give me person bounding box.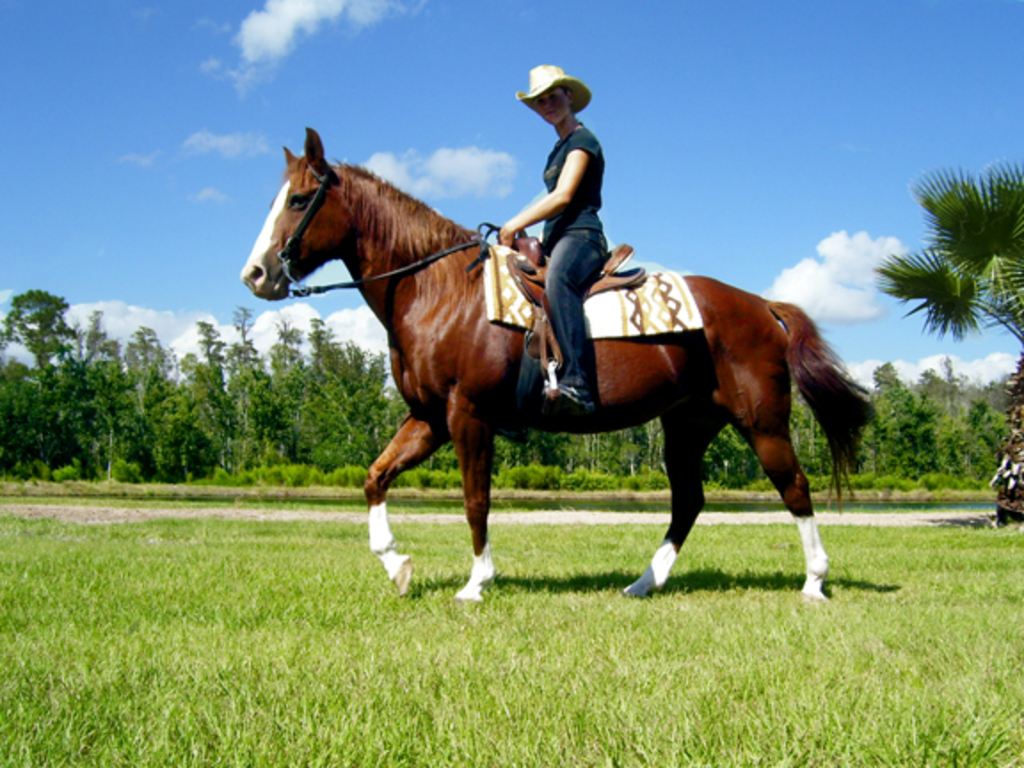
<region>507, 78, 622, 308</region>.
